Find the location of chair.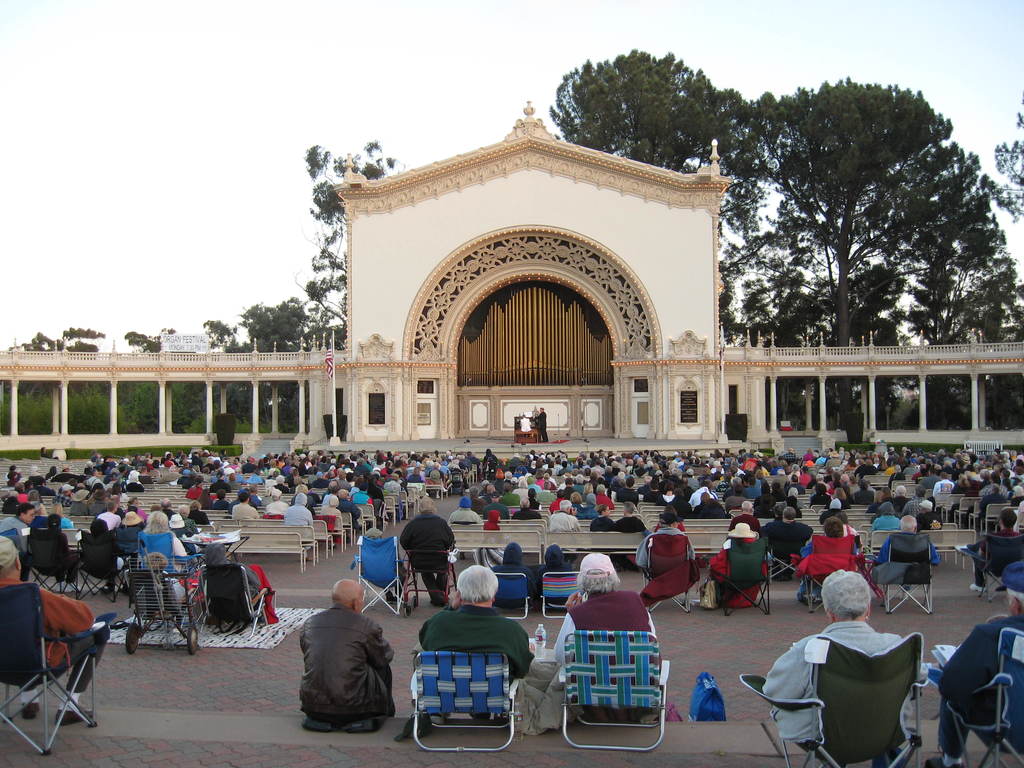
Location: l=115, t=524, r=151, b=561.
